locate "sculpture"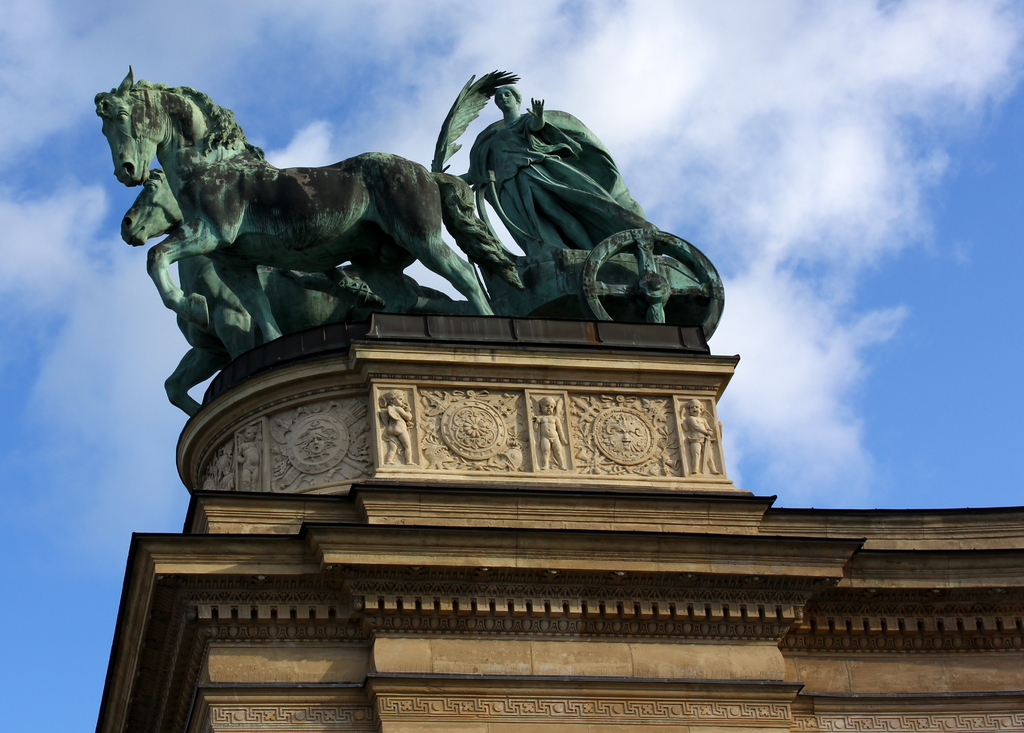
[x1=94, y1=71, x2=728, y2=414]
